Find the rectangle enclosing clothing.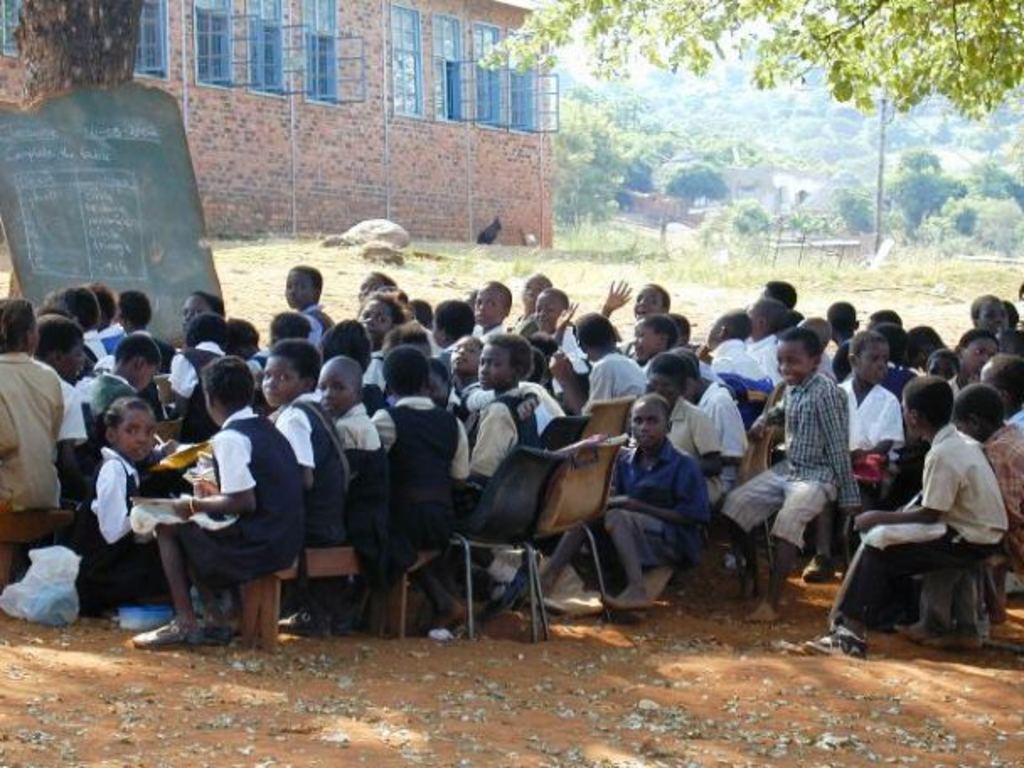
box=[364, 389, 472, 576].
